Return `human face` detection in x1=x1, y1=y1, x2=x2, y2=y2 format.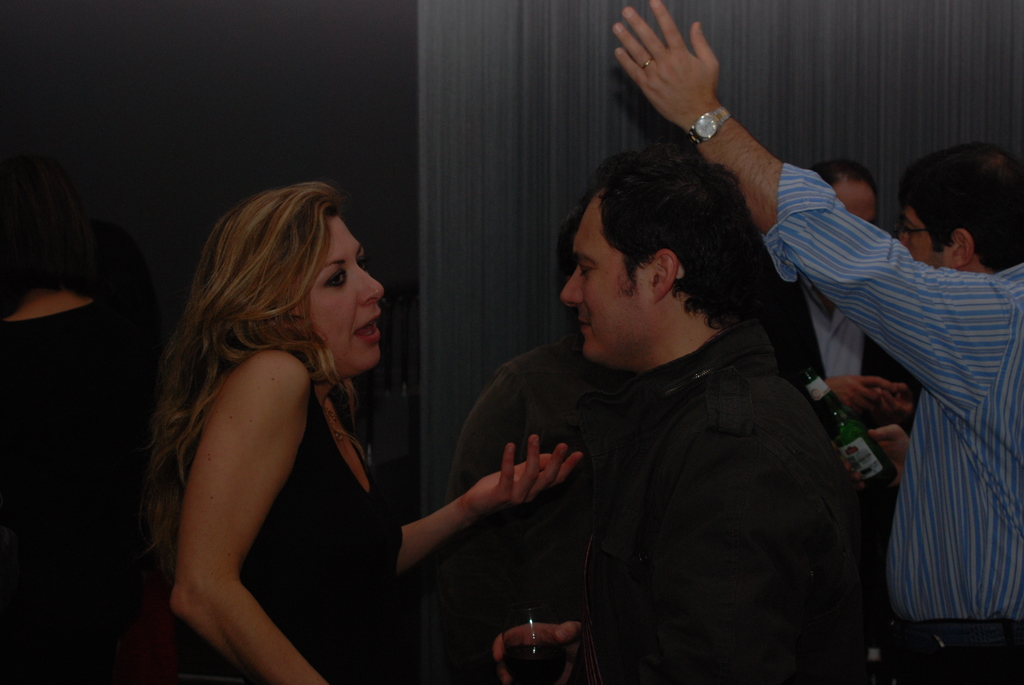
x1=893, y1=207, x2=952, y2=266.
